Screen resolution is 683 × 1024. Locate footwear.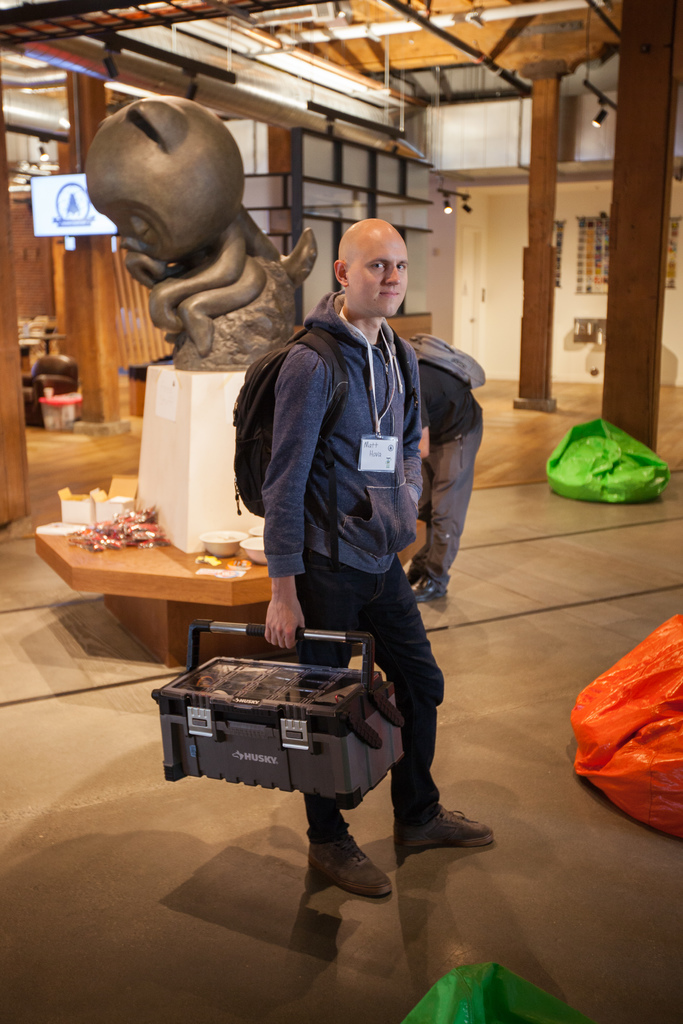
(389, 803, 497, 868).
